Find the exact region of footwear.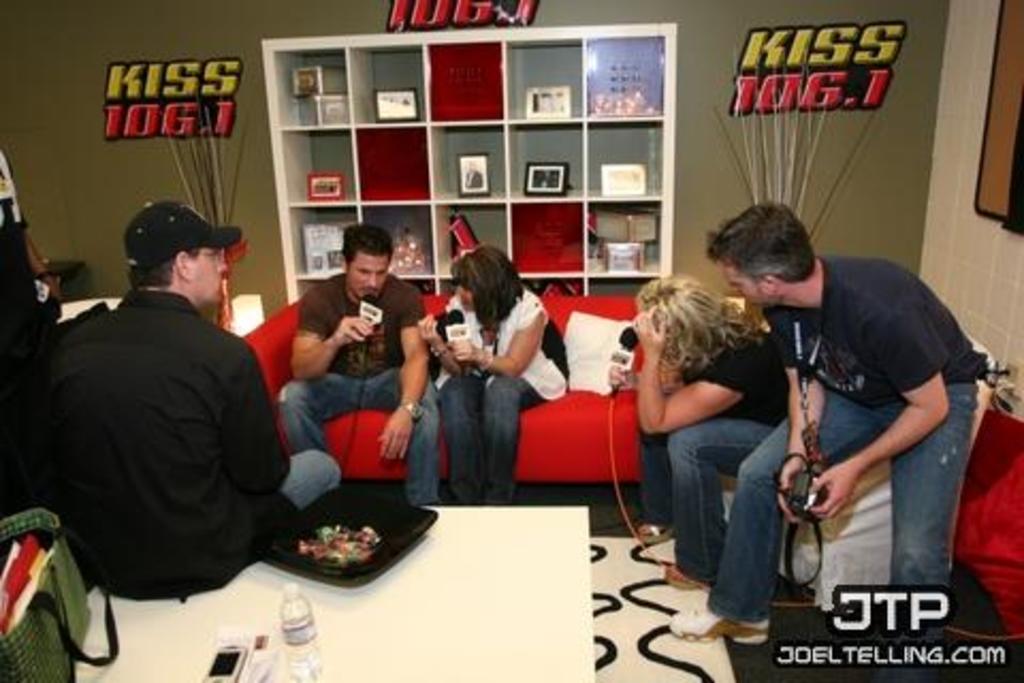
Exact region: [638,525,674,542].
